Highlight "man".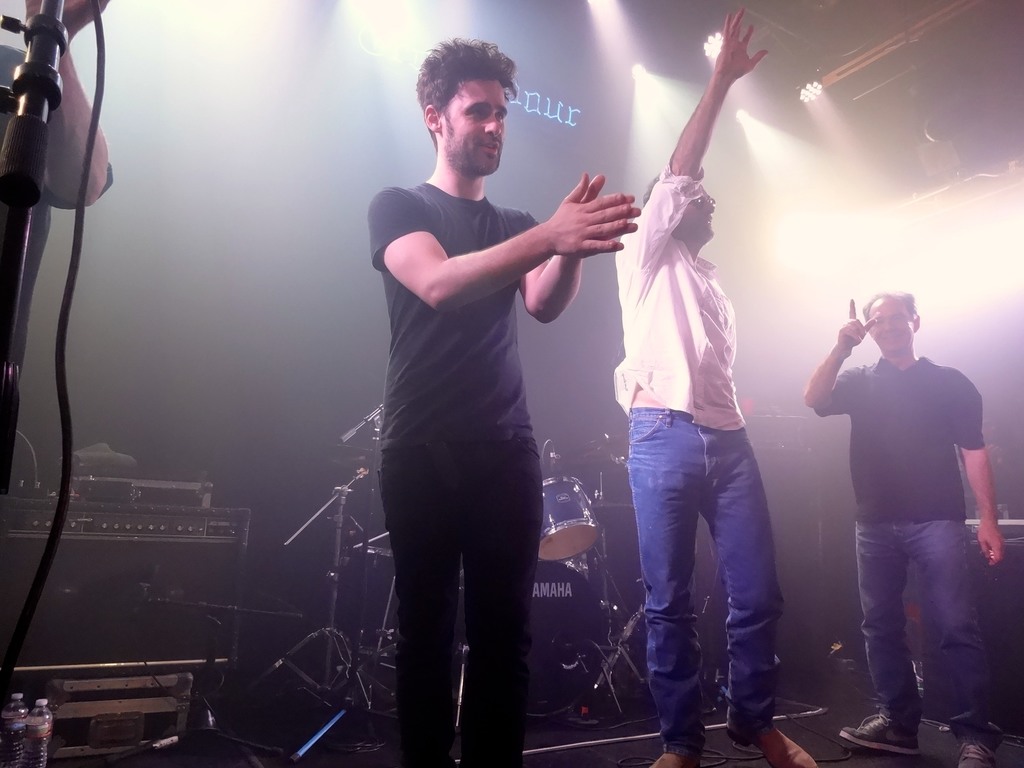
Highlighted region: box(369, 40, 642, 764).
